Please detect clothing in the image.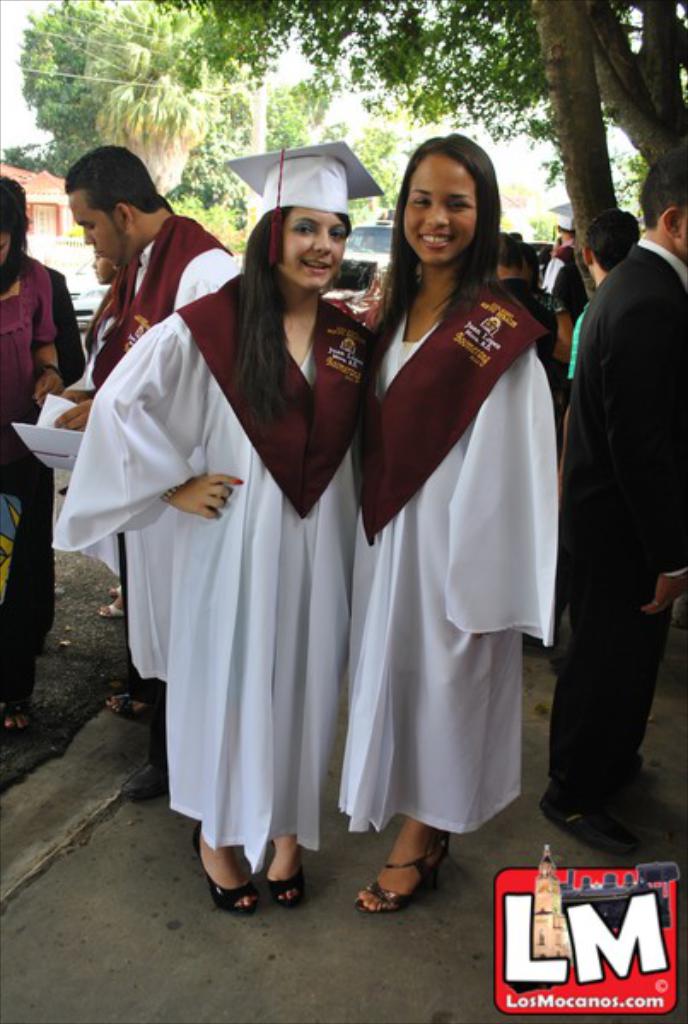
bbox=(65, 215, 178, 700).
